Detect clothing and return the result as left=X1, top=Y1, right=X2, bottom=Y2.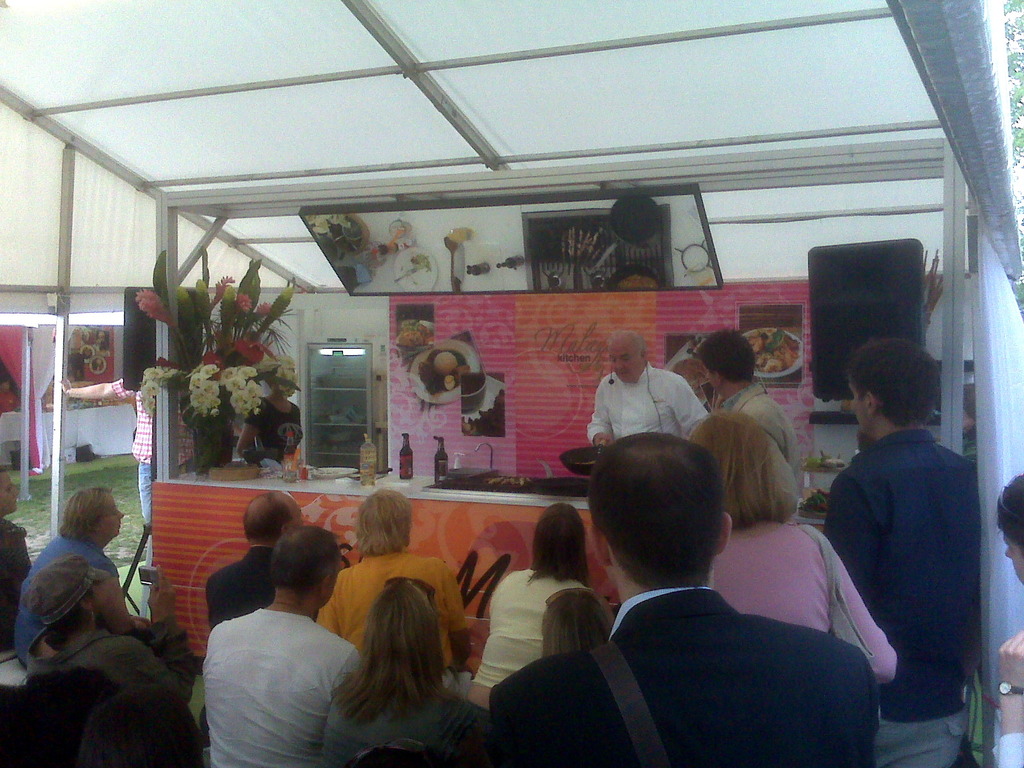
left=0, top=511, right=63, bottom=652.
